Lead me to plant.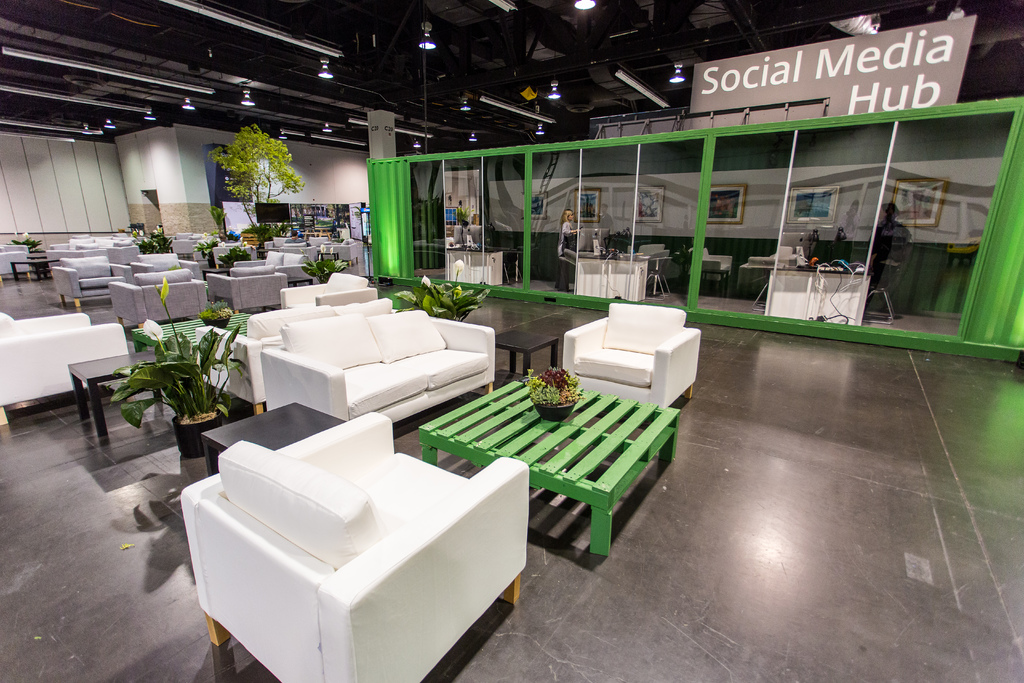
Lead to (216,239,261,263).
